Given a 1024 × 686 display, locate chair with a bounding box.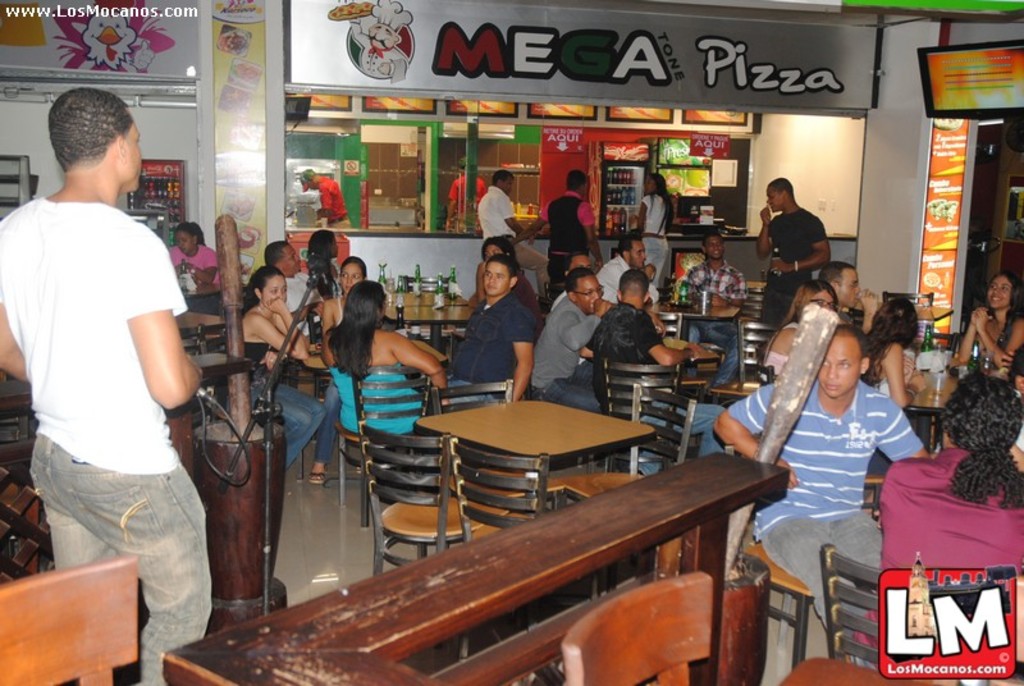
Located: bbox(557, 381, 700, 509).
